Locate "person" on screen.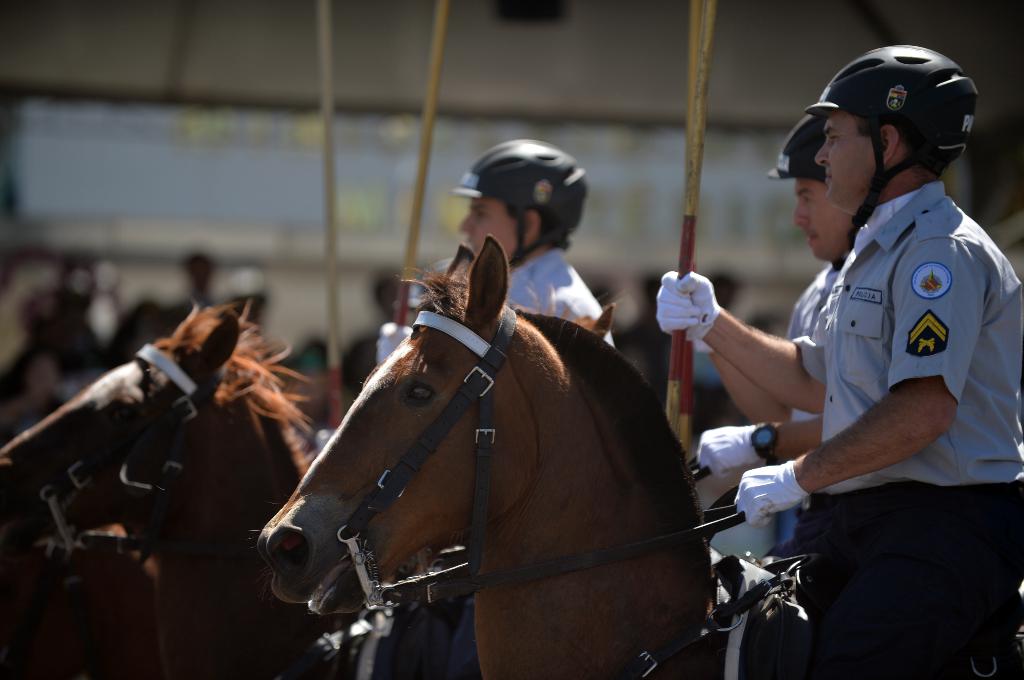
On screen at region(693, 113, 858, 565).
